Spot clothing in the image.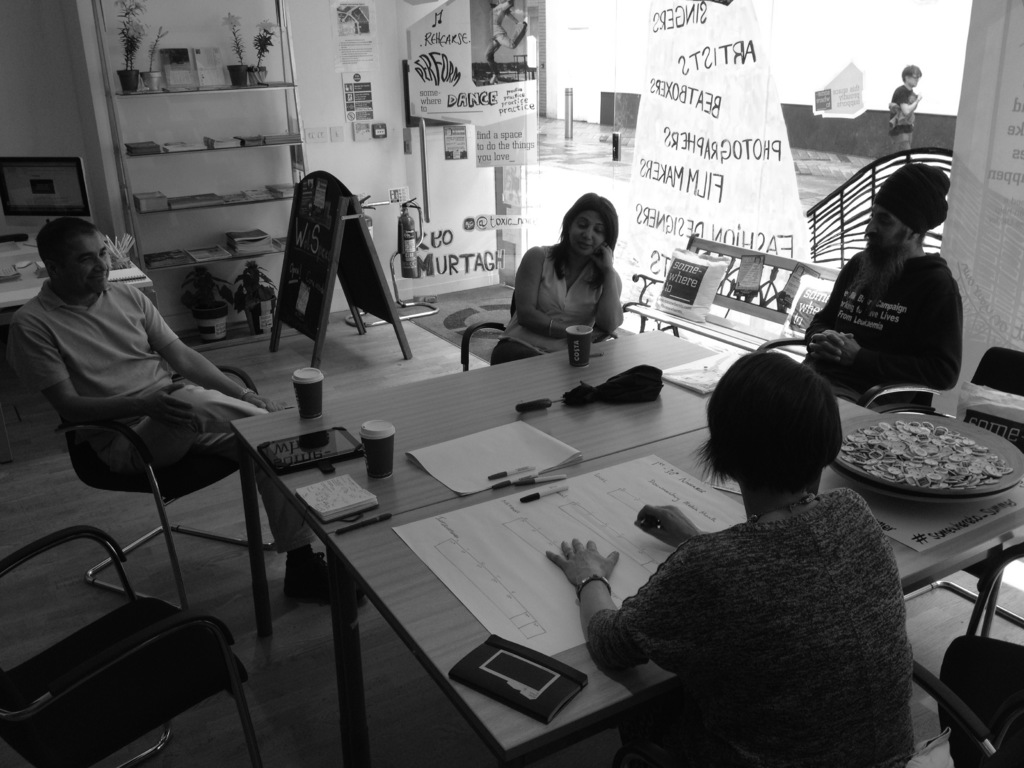
clothing found at <box>888,77,916,134</box>.
